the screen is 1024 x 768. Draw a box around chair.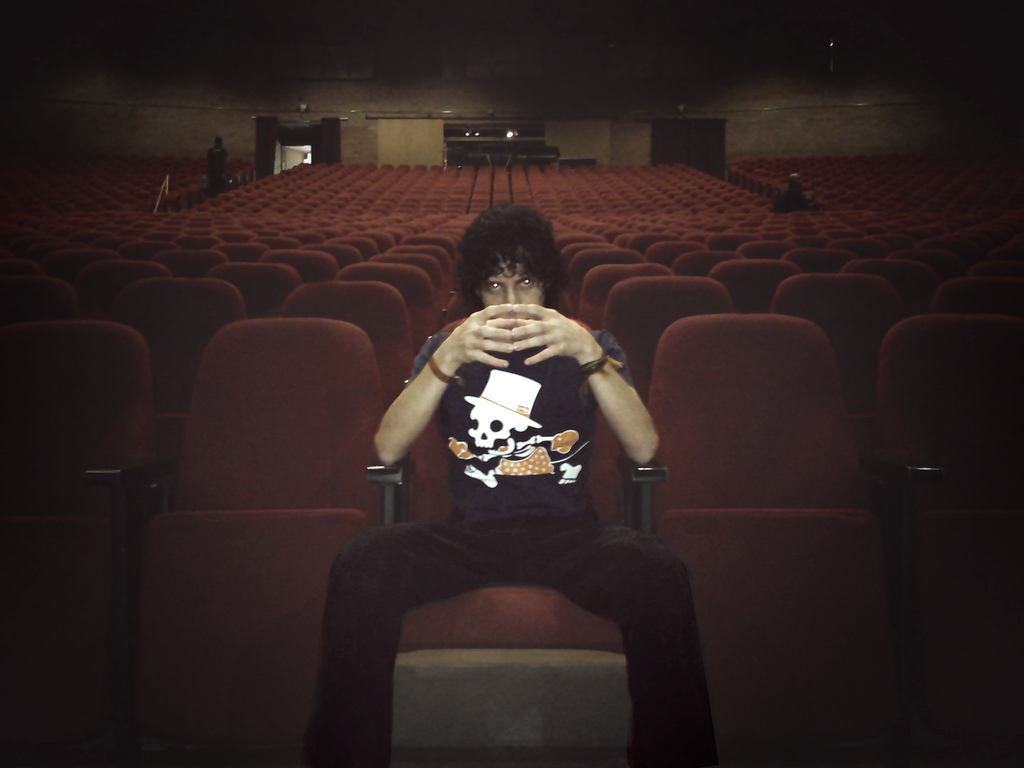
{"left": 134, "top": 323, "right": 392, "bottom": 712}.
